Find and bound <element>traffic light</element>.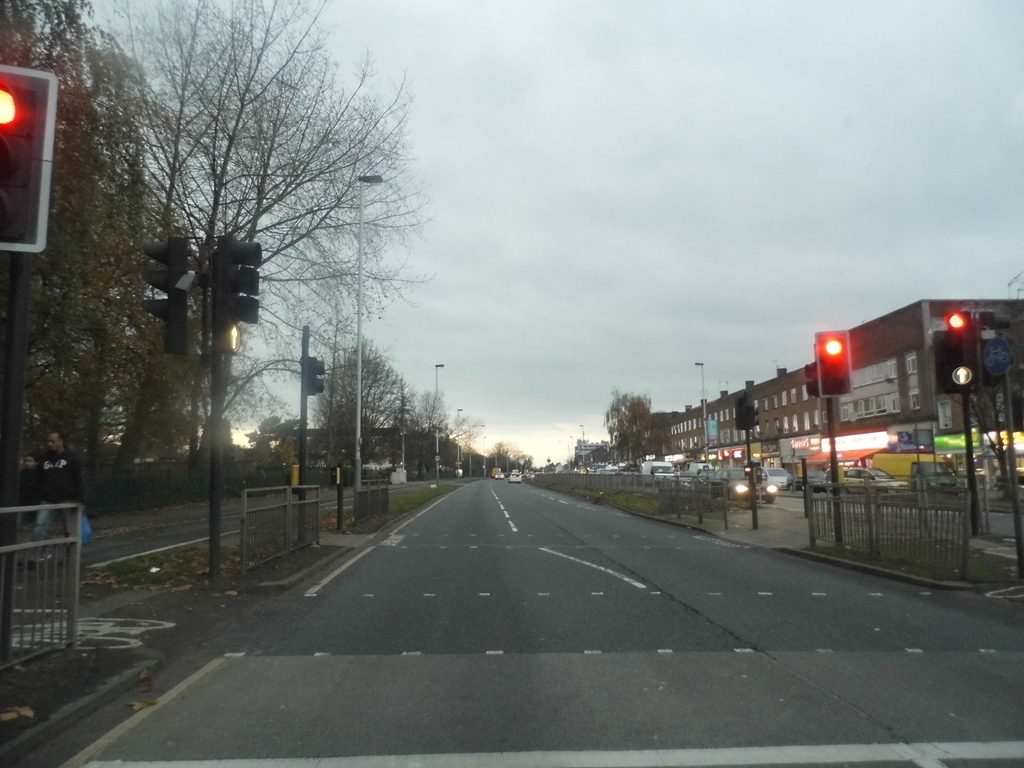
Bound: 137, 236, 189, 356.
